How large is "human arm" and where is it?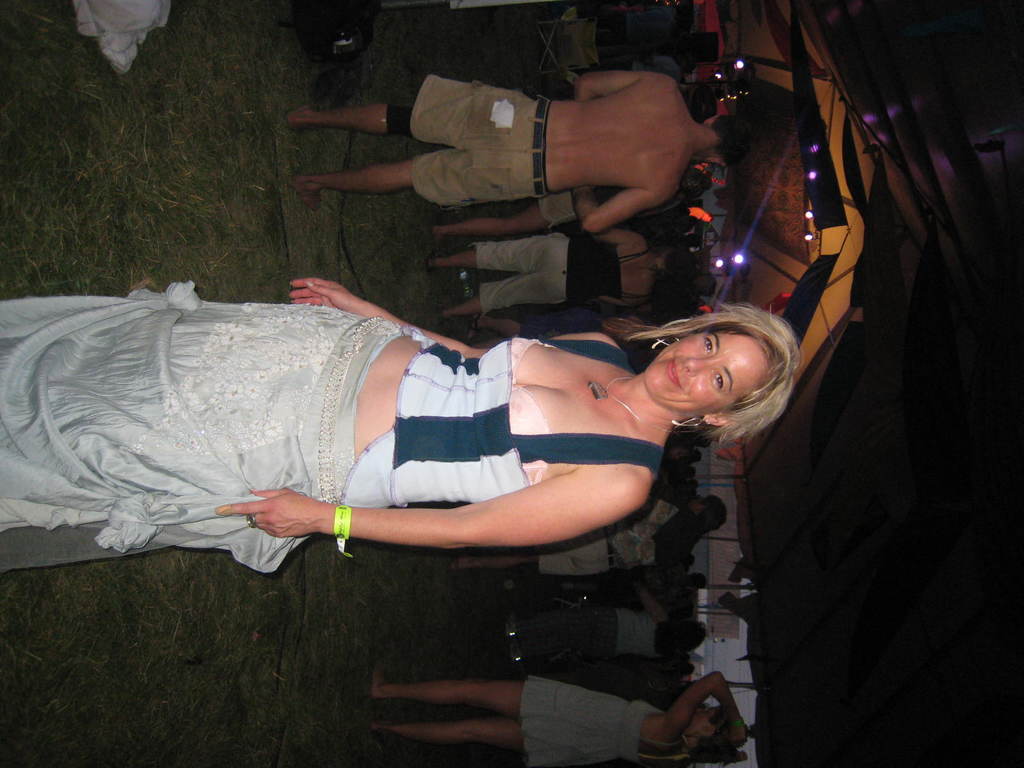
Bounding box: [573,69,650,101].
